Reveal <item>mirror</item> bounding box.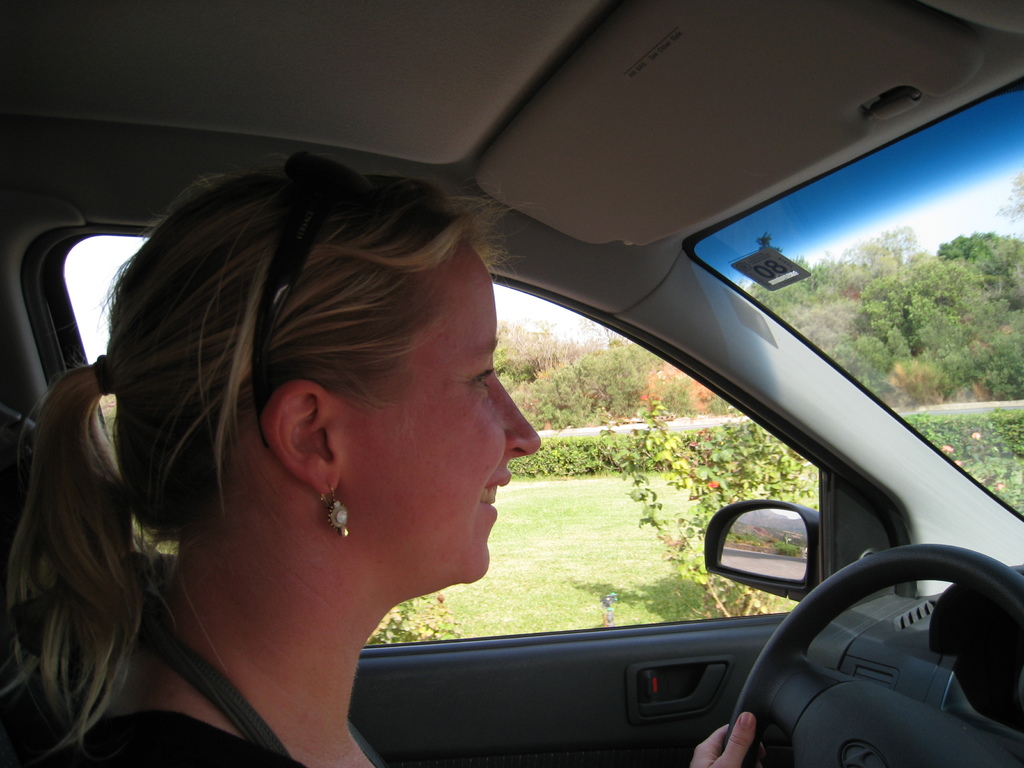
Revealed: [715,509,812,579].
